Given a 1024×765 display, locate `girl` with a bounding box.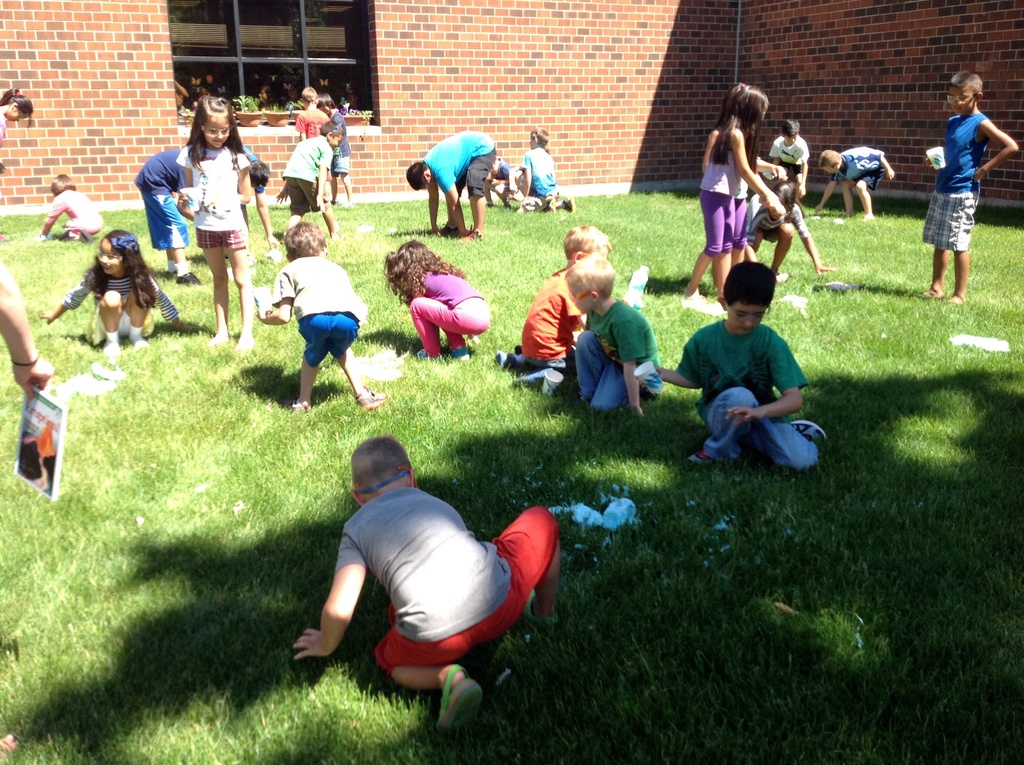
Located: left=381, top=239, right=496, bottom=362.
